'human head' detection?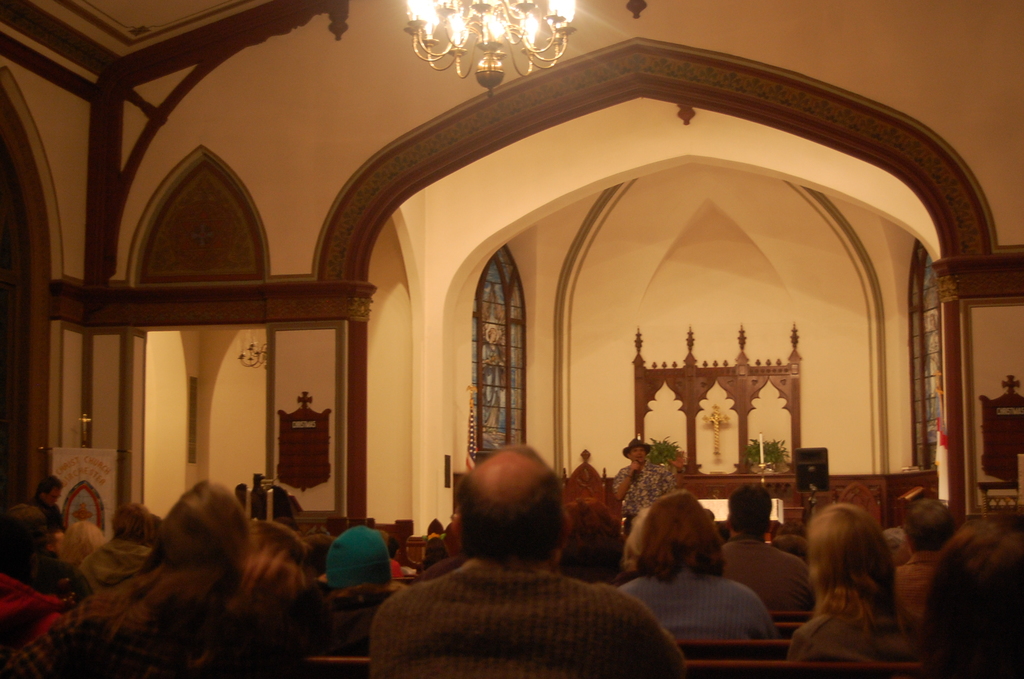
[x1=765, y1=520, x2=810, y2=565]
